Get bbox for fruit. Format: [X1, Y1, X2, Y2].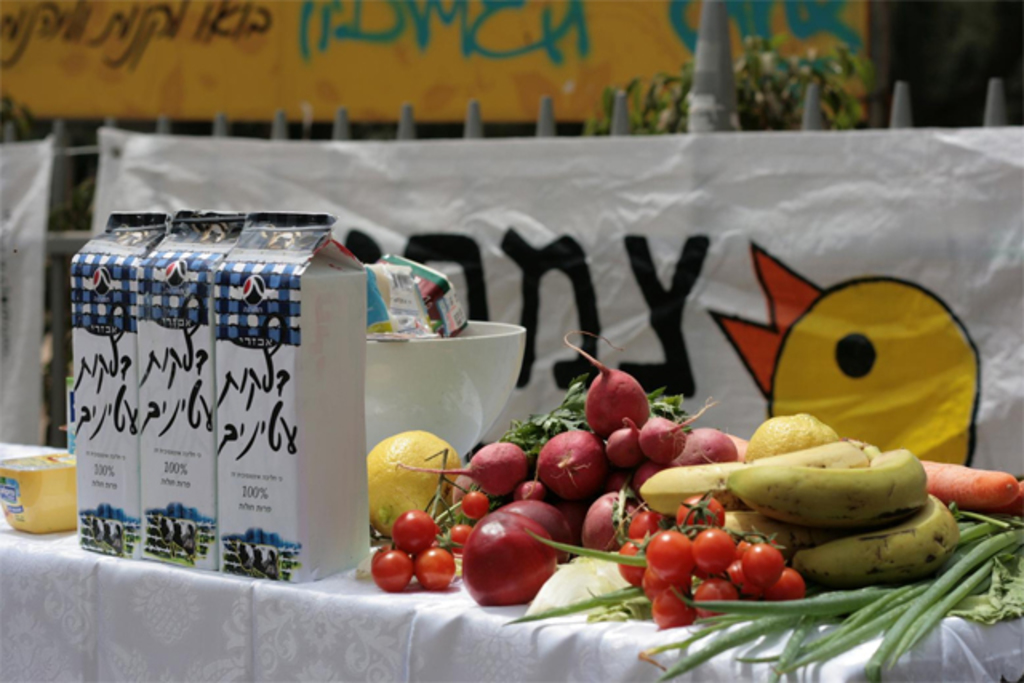
[502, 499, 571, 563].
